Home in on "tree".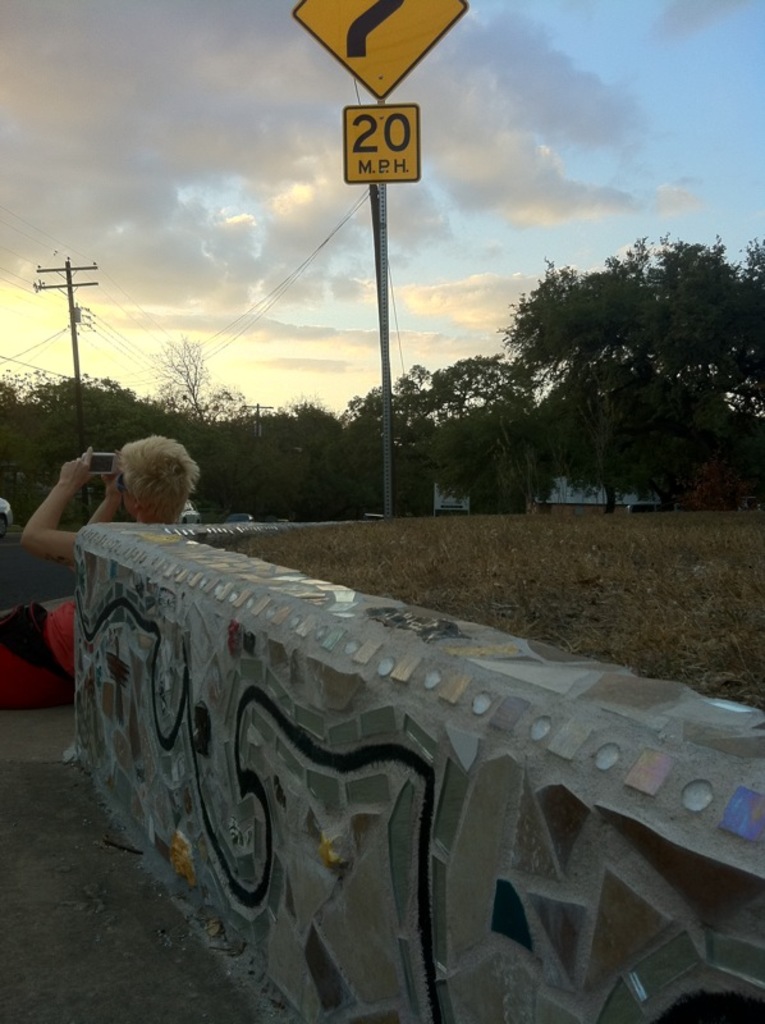
Homed in at region(216, 412, 283, 522).
